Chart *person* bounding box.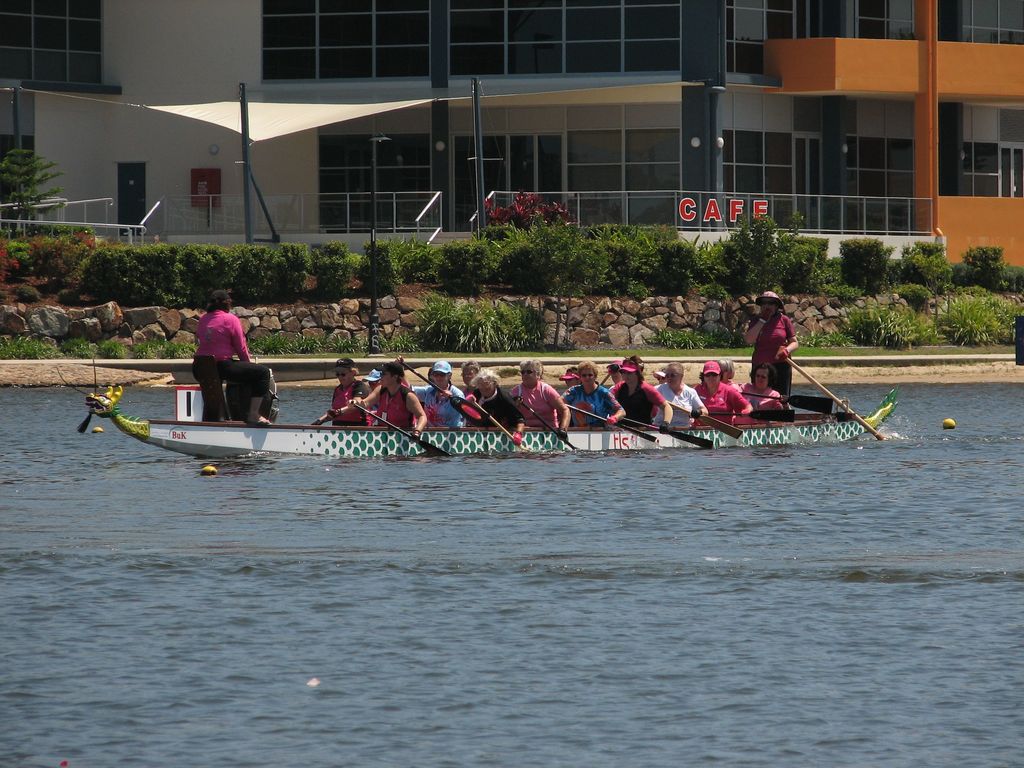
Charted: 463/364/525/450.
